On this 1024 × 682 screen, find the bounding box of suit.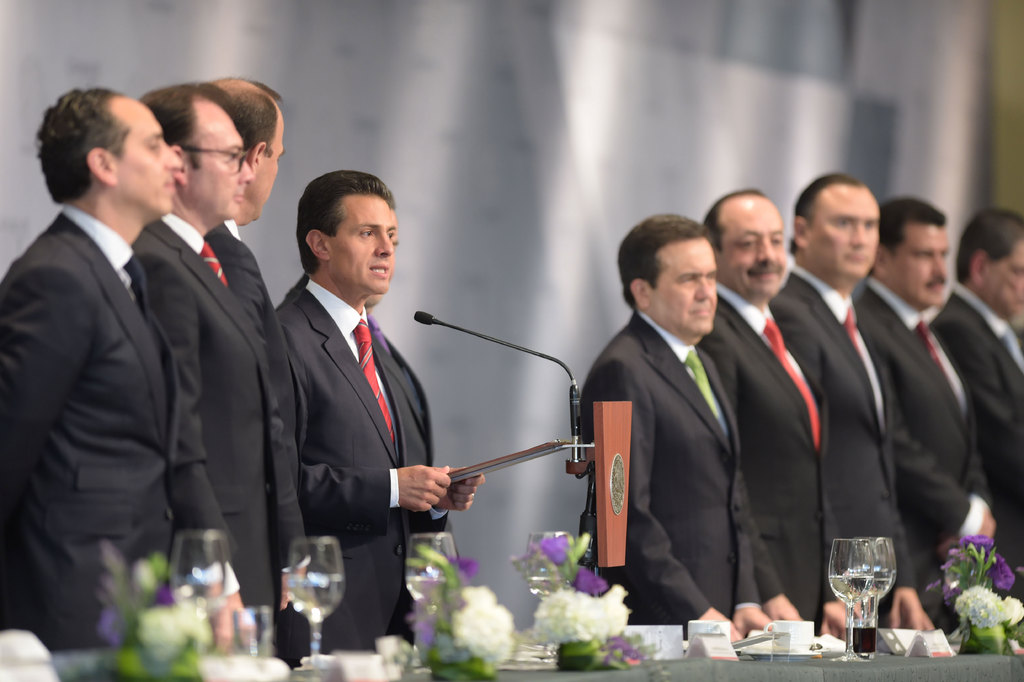
Bounding box: detection(931, 282, 1023, 597).
